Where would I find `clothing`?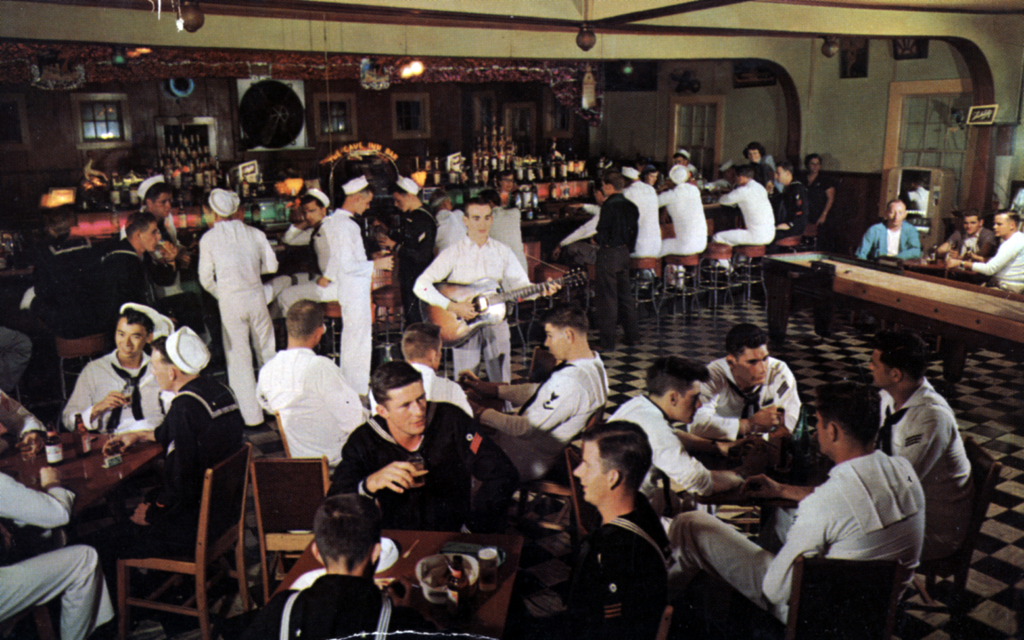
At <bbox>595, 391, 722, 505</bbox>.
